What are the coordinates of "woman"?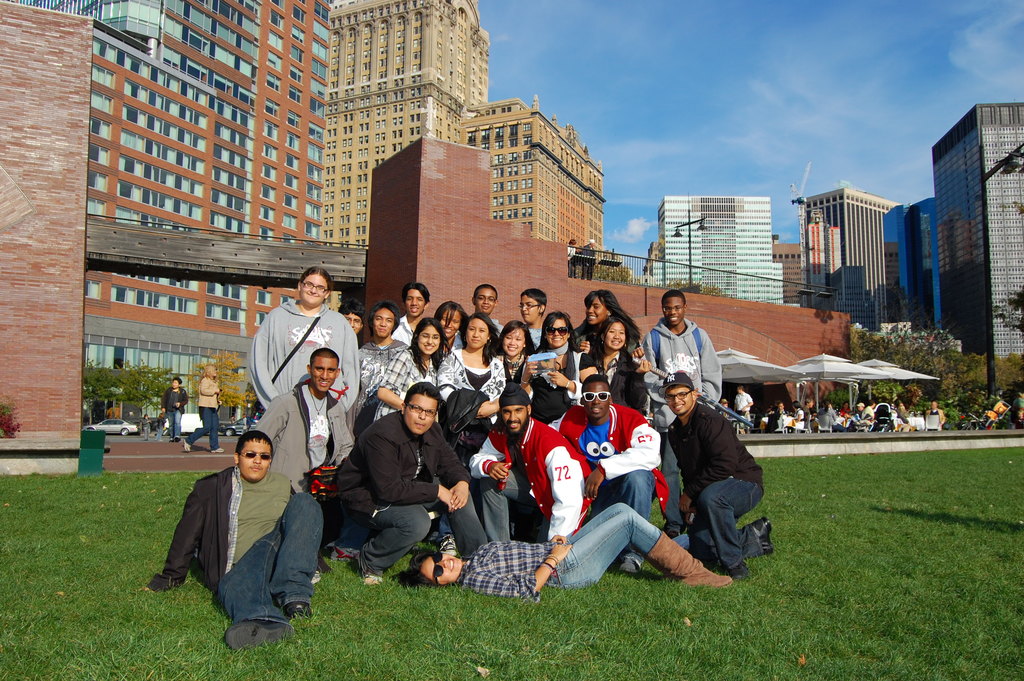
[x1=764, y1=400, x2=787, y2=432].
